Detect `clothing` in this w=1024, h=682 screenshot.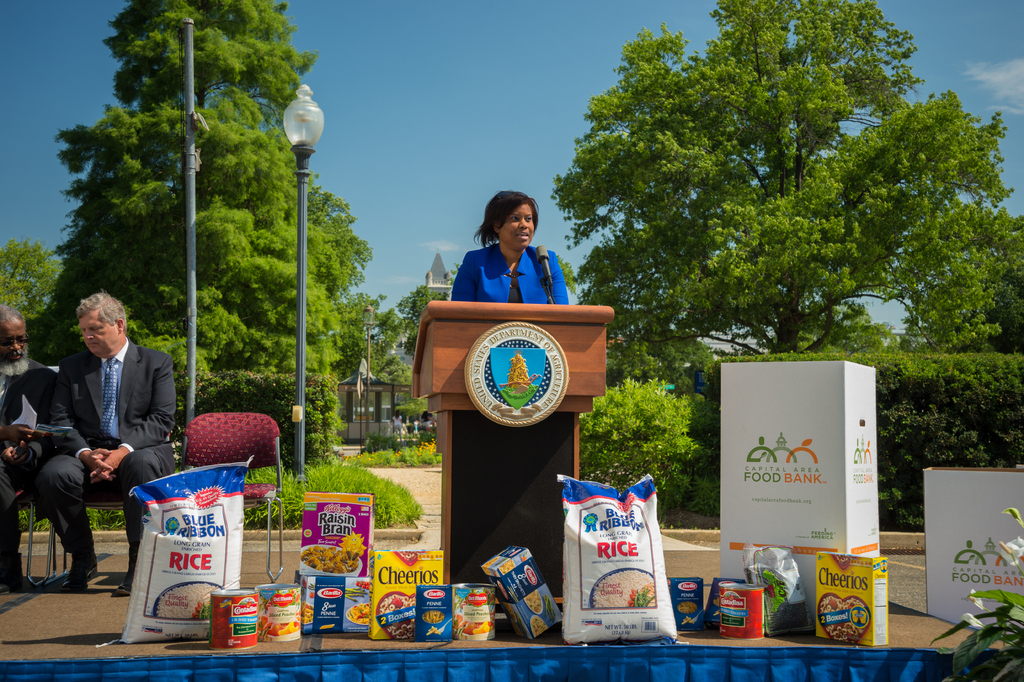
Detection: region(46, 332, 173, 558).
